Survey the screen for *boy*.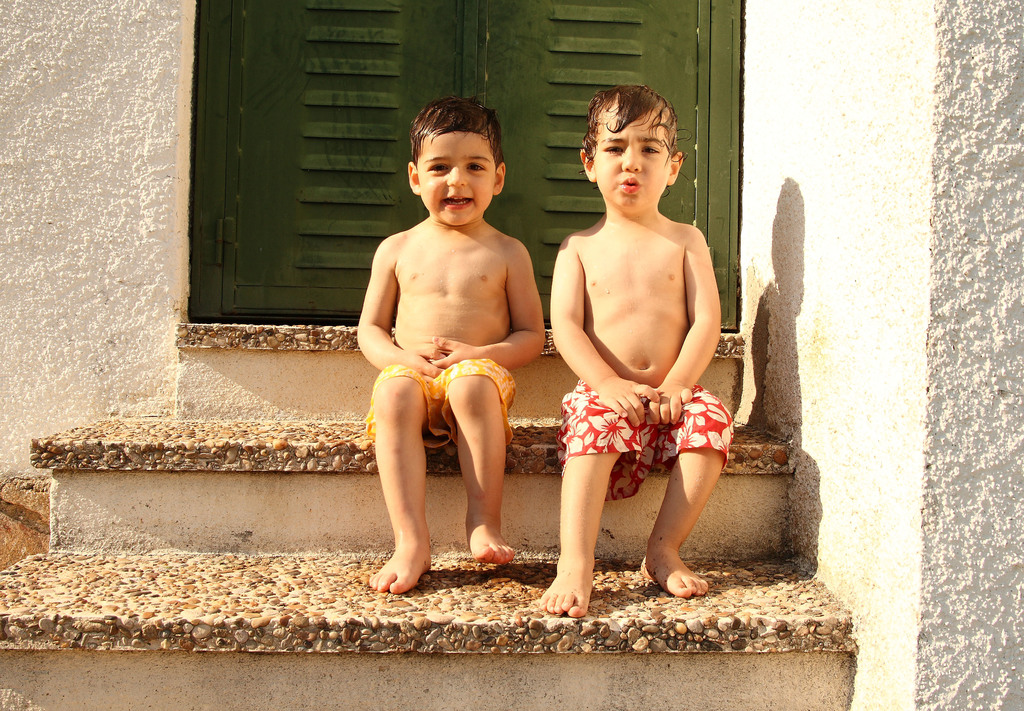
Survey found: [left=337, top=115, right=563, bottom=598].
